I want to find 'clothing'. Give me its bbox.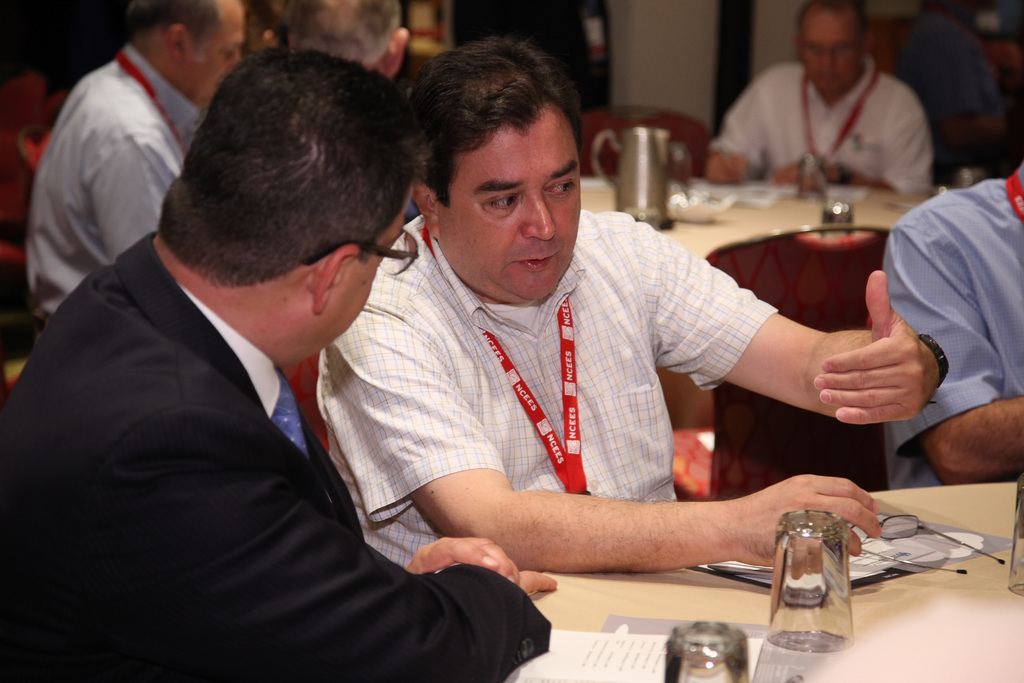
19:41:204:349.
